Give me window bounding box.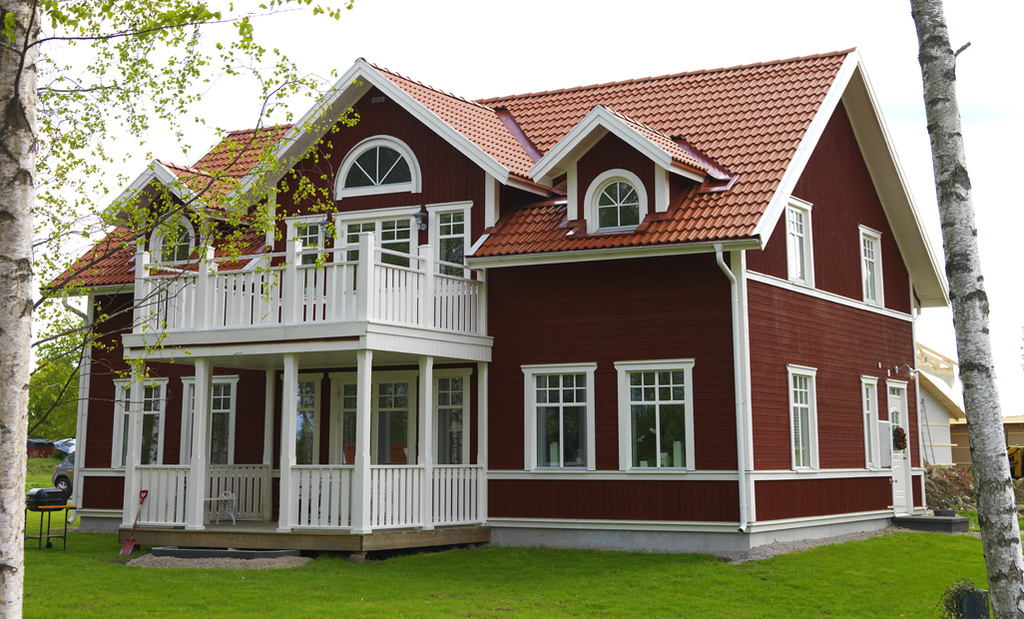
<box>863,229,886,299</box>.
